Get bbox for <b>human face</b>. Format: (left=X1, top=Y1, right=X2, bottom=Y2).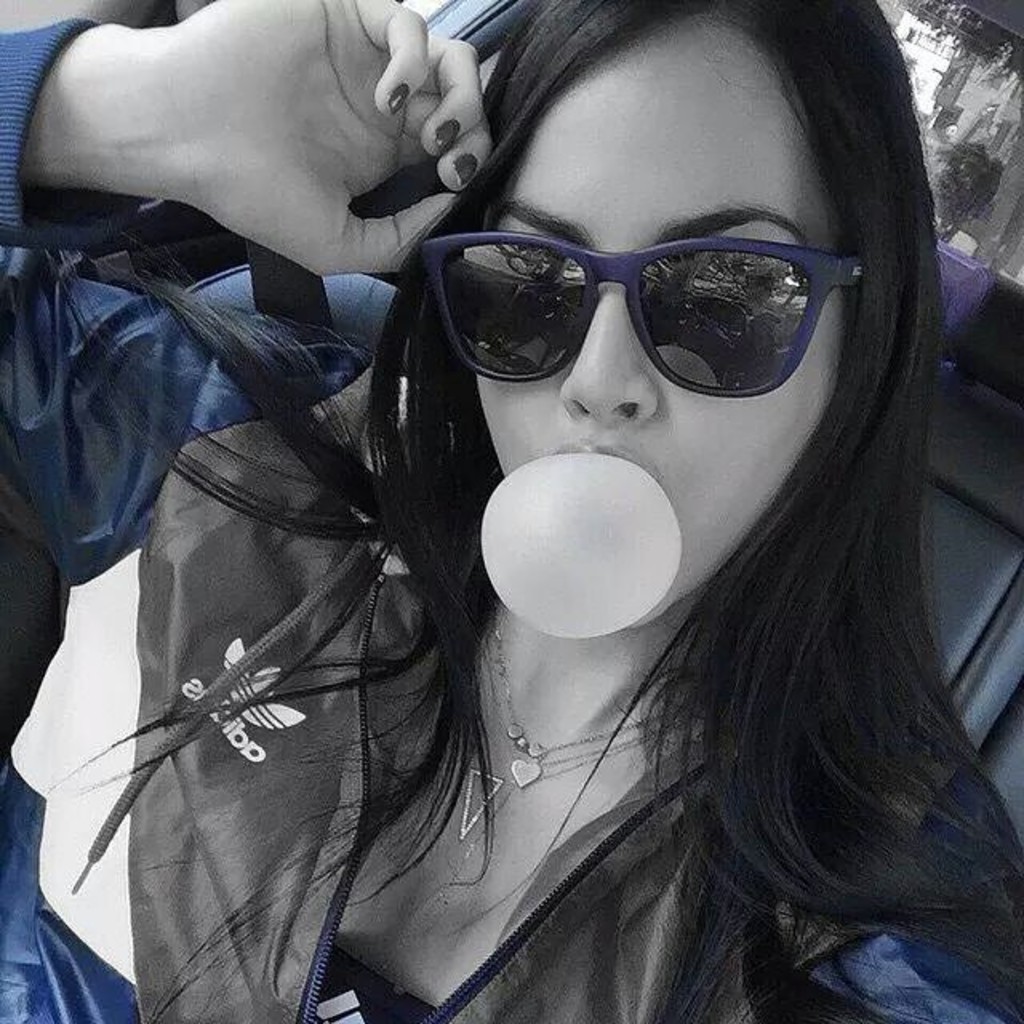
(left=486, top=42, right=843, bottom=621).
